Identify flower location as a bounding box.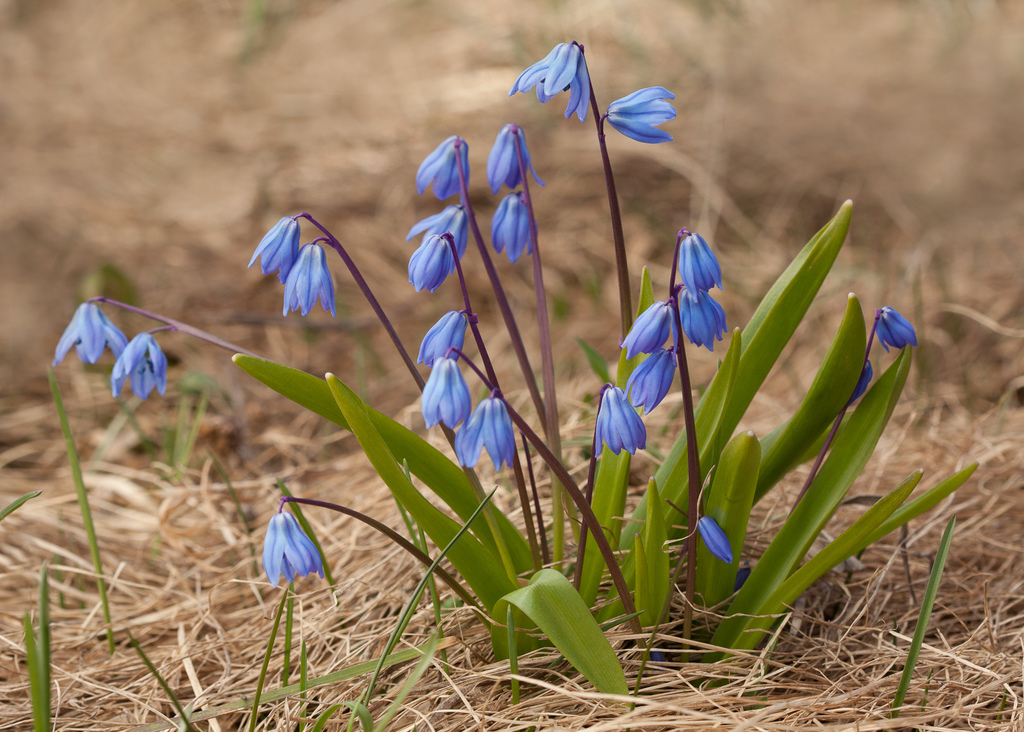
[x1=249, y1=494, x2=333, y2=608].
